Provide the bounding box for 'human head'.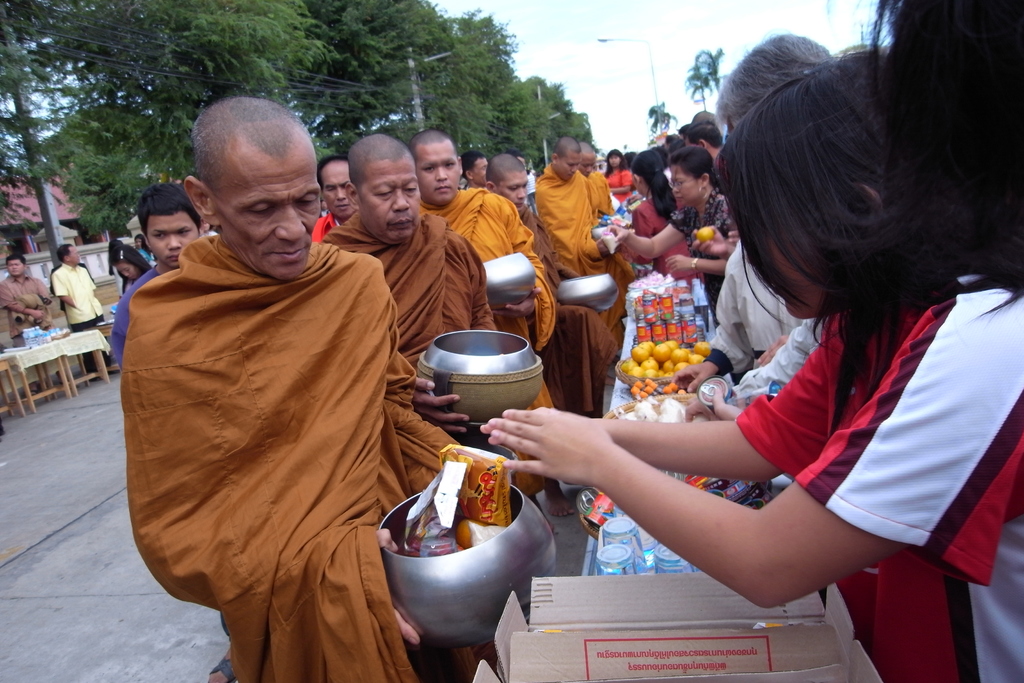
(577, 142, 599, 183).
